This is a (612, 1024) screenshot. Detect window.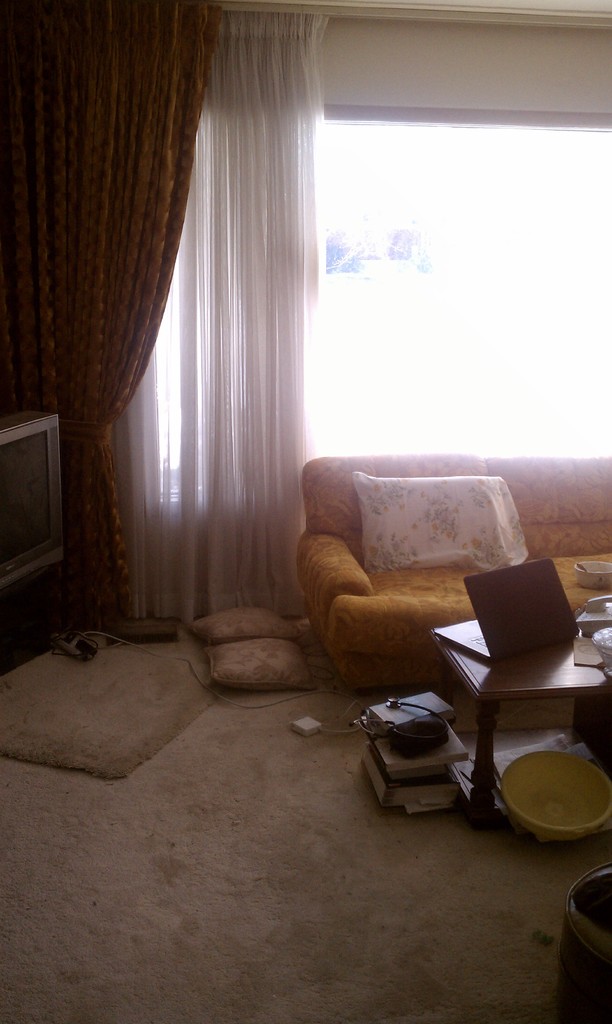
bbox=[162, 121, 611, 483].
